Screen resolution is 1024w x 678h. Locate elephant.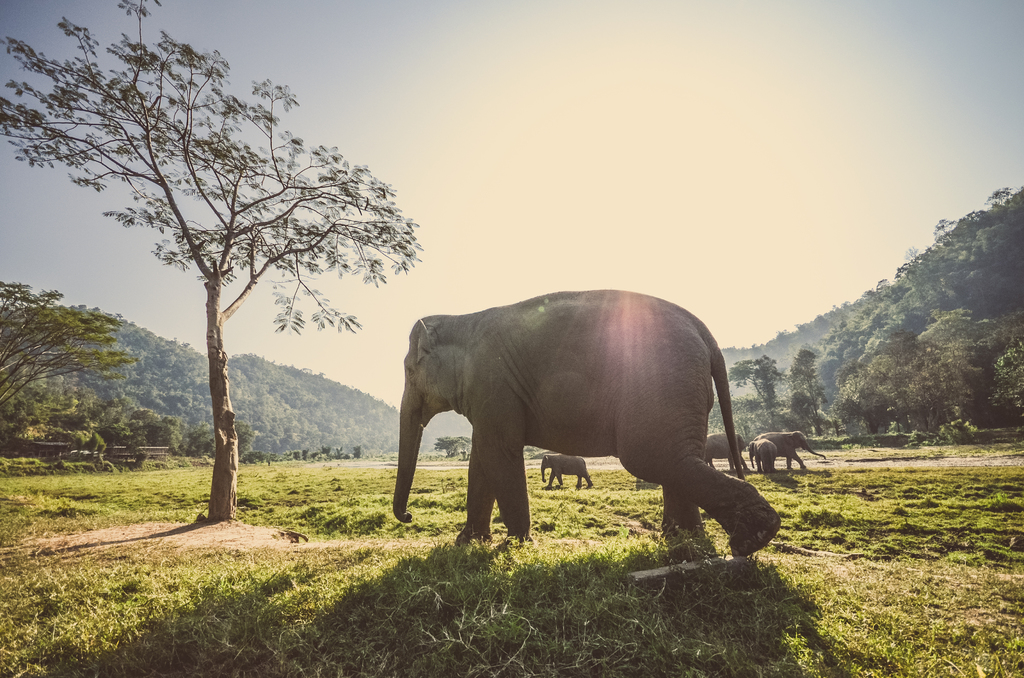
[left=703, top=430, right=753, bottom=476].
